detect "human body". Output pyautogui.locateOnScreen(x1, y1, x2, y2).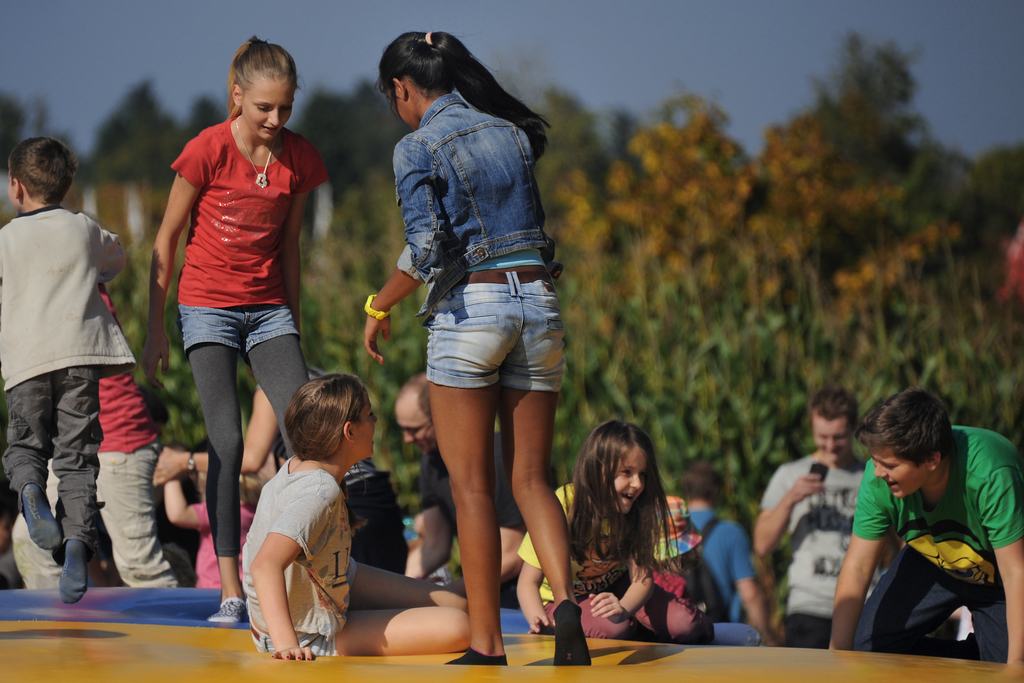
pyautogui.locateOnScreen(145, 108, 334, 629).
